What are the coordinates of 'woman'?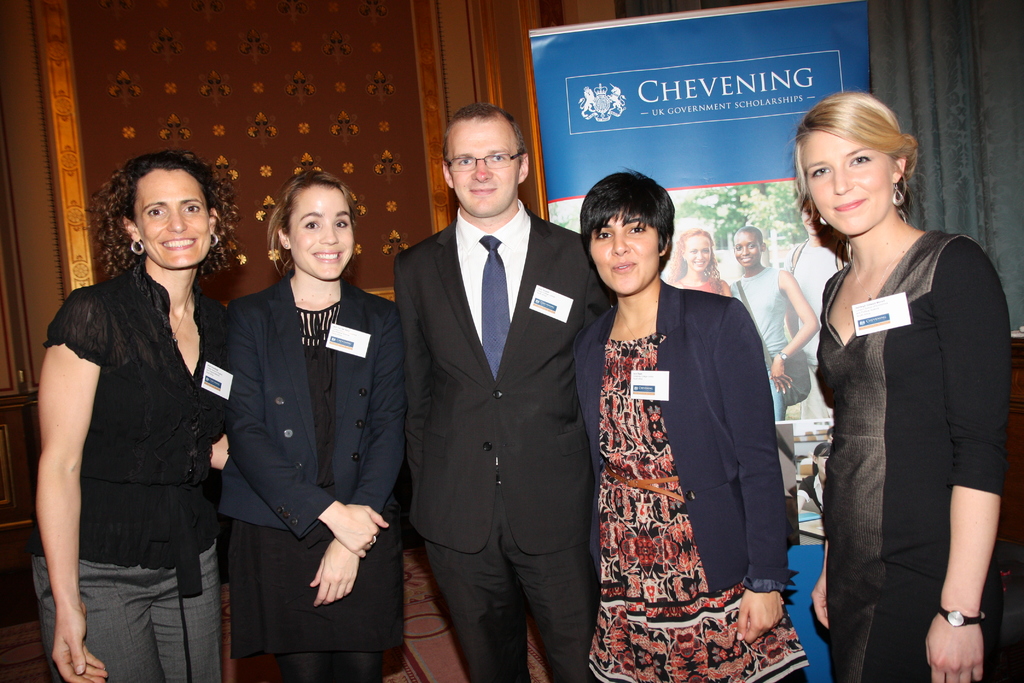
detection(31, 147, 227, 682).
